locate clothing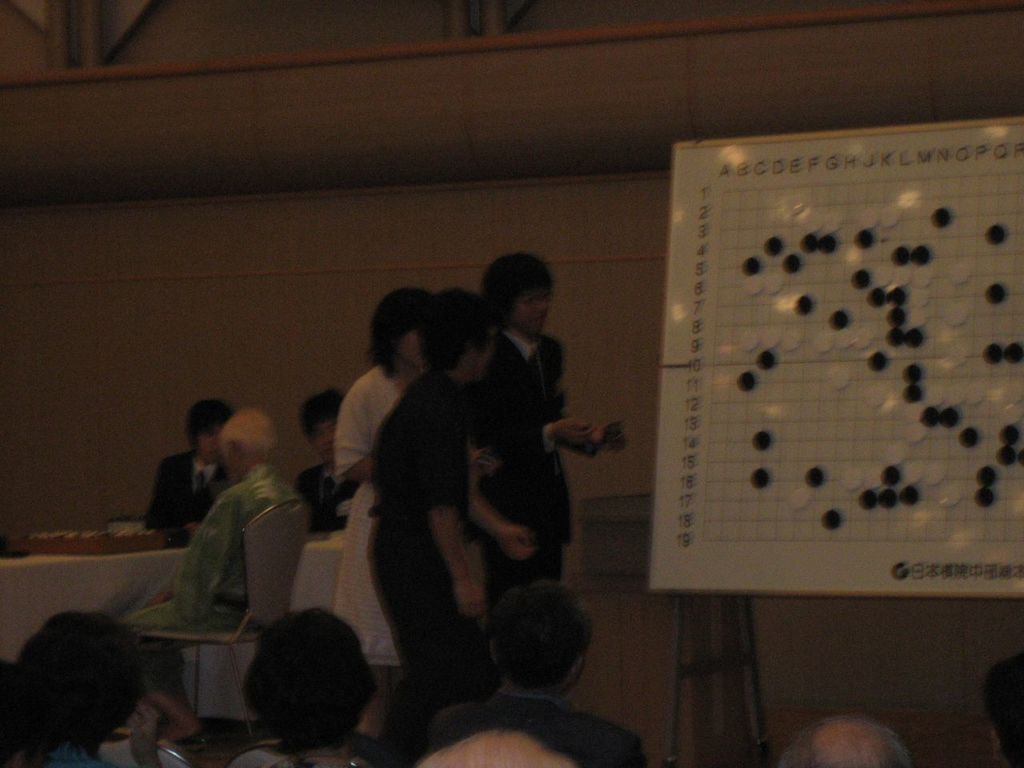
x1=130 y1=458 x2=294 y2=705
